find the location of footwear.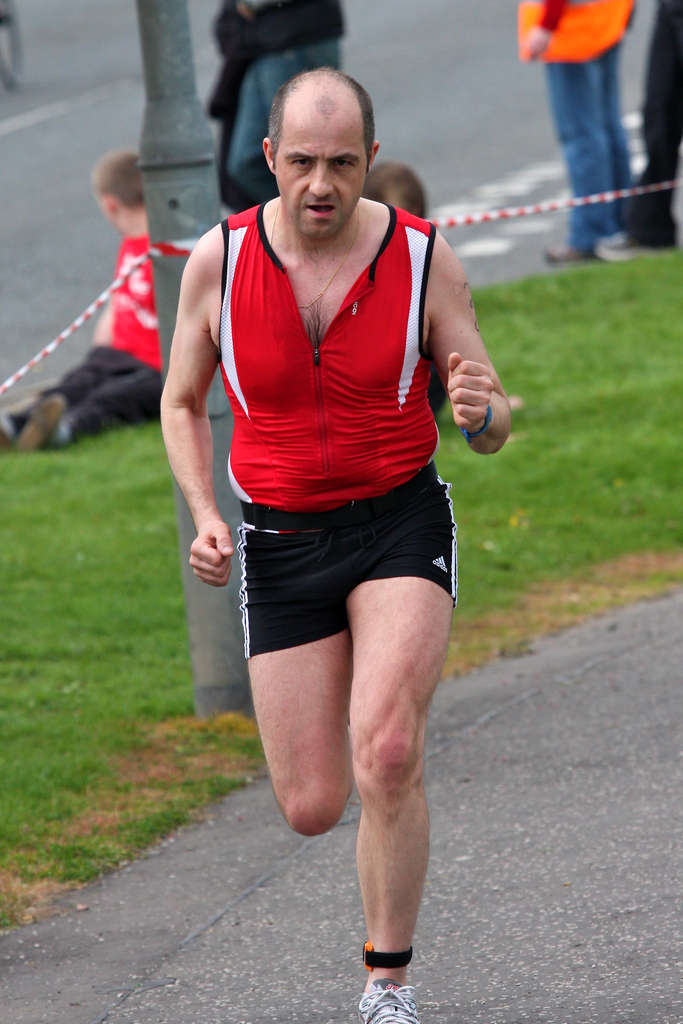
Location: [left=0, top=415, right=17, bottom=450].
